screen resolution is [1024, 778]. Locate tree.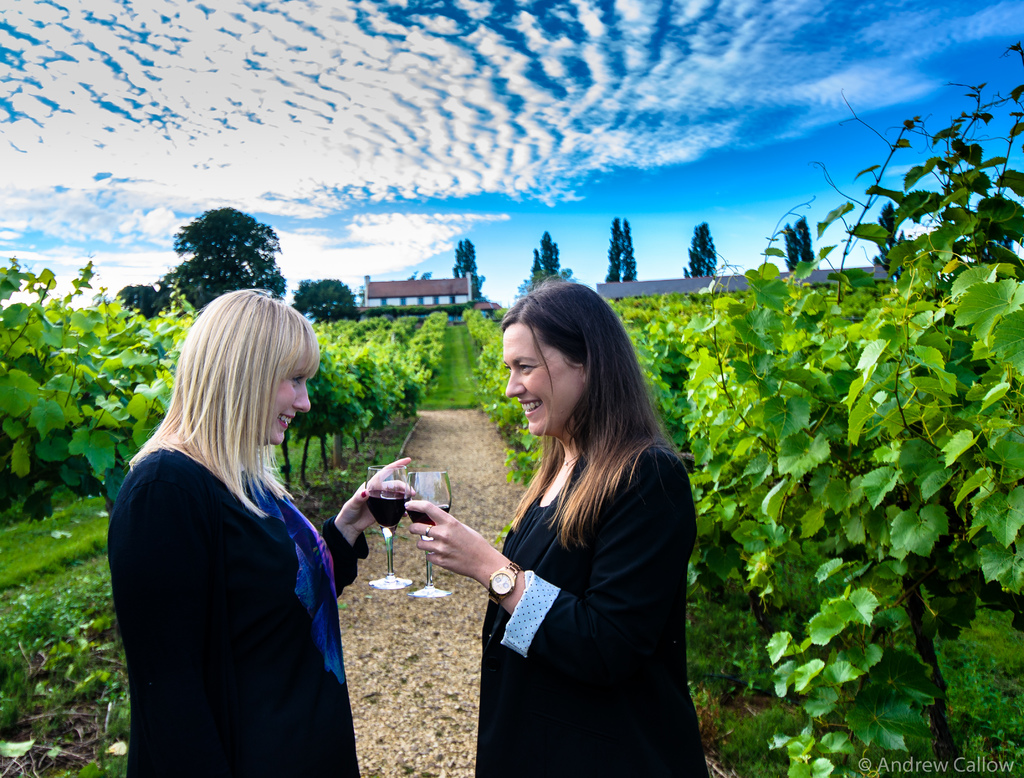
163, 202, 284, 281.
